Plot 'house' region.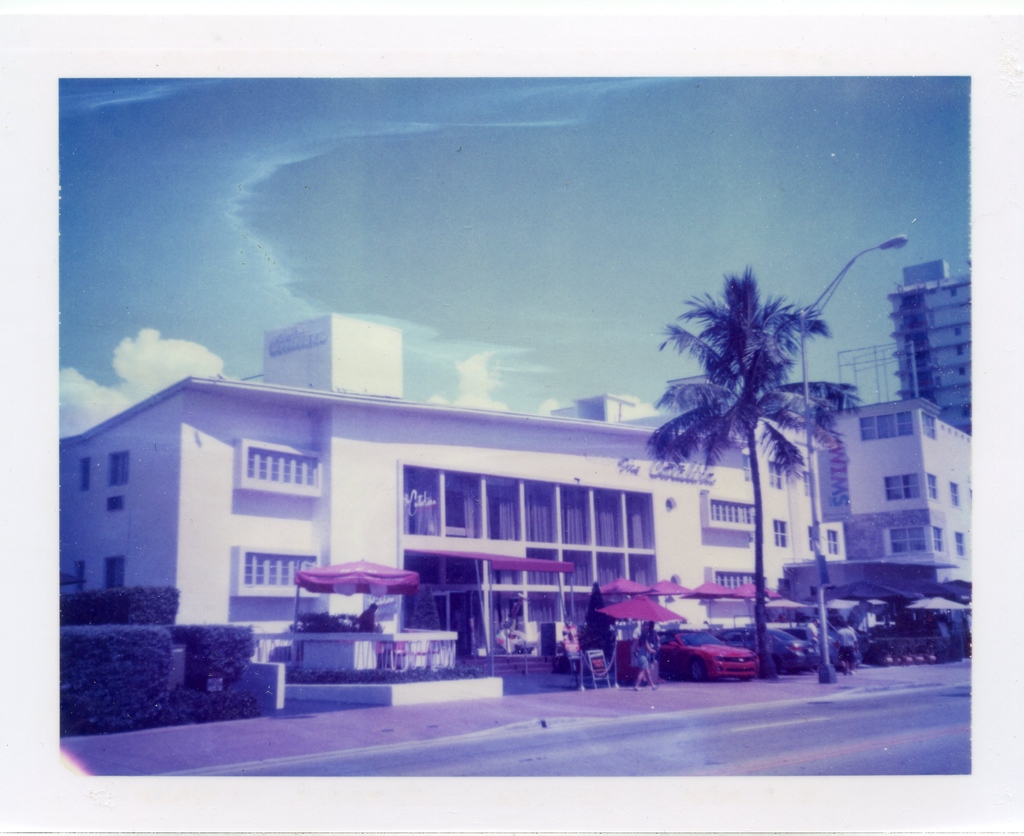
Plotted at l=552, t=388, r=852, b=662.
